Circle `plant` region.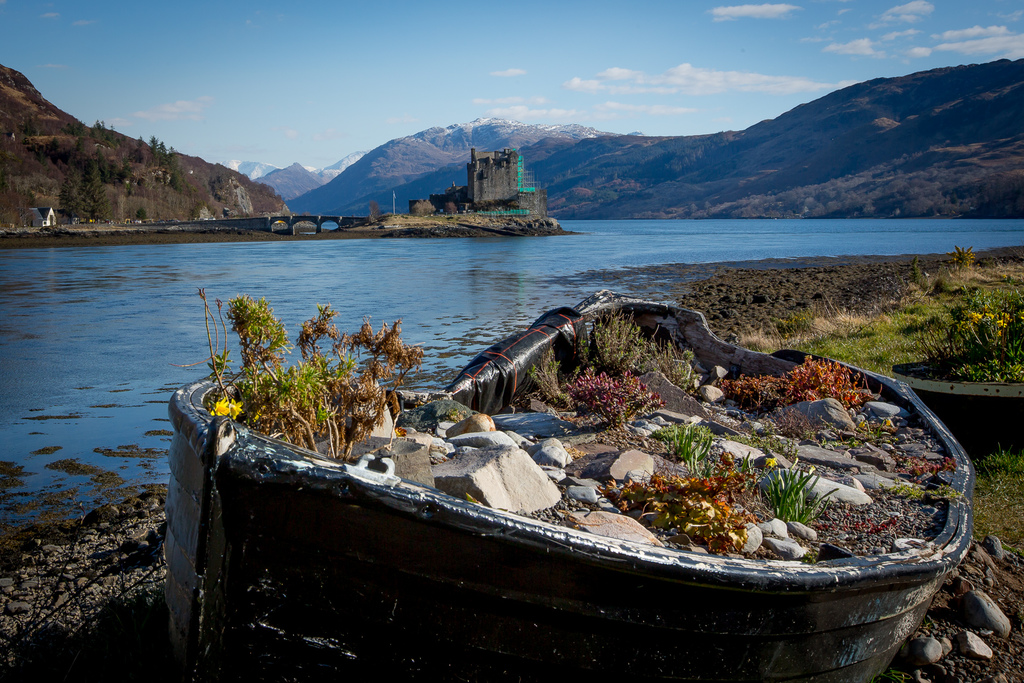
Region: 516/358/647/432.
